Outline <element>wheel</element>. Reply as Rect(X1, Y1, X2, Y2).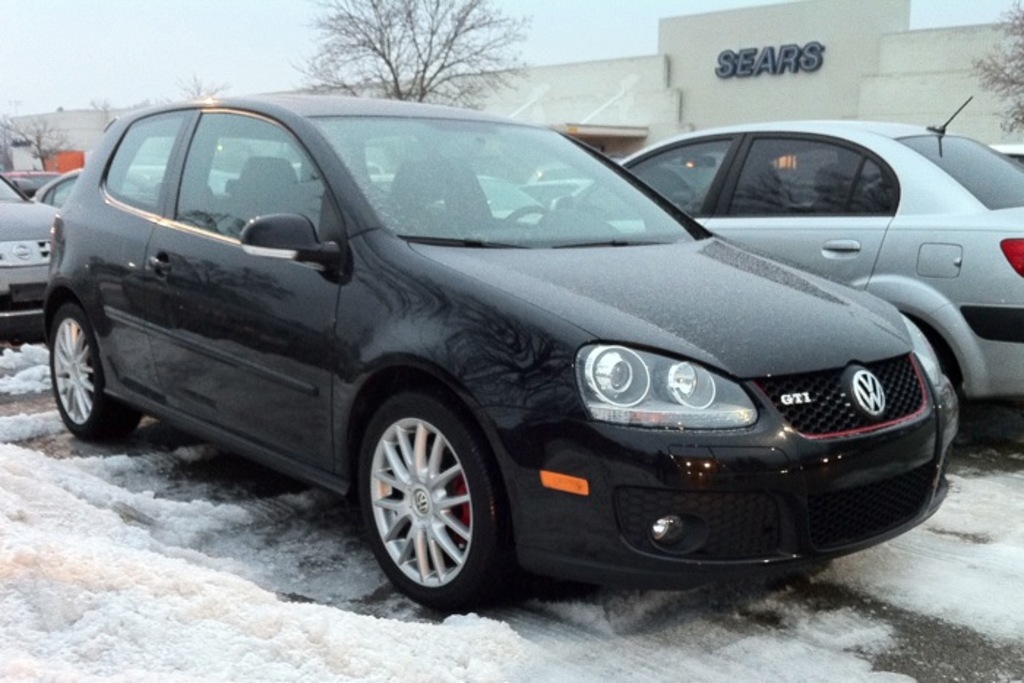
Rect(497, 203, 551, 230).
